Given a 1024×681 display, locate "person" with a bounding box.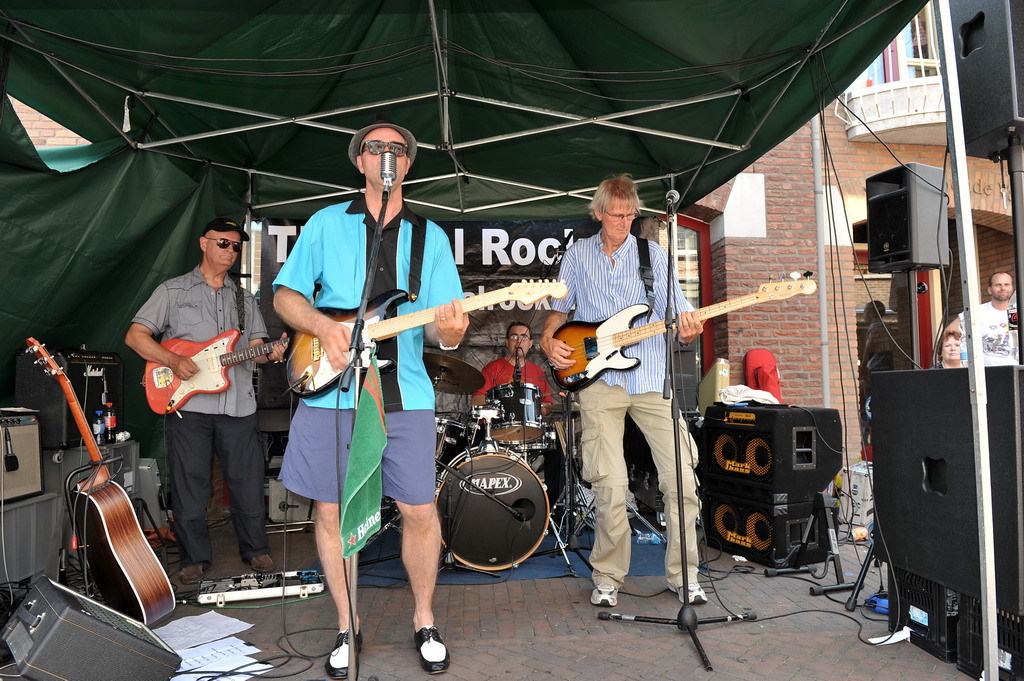
Located: bbox(134, 196, 275, 599).
